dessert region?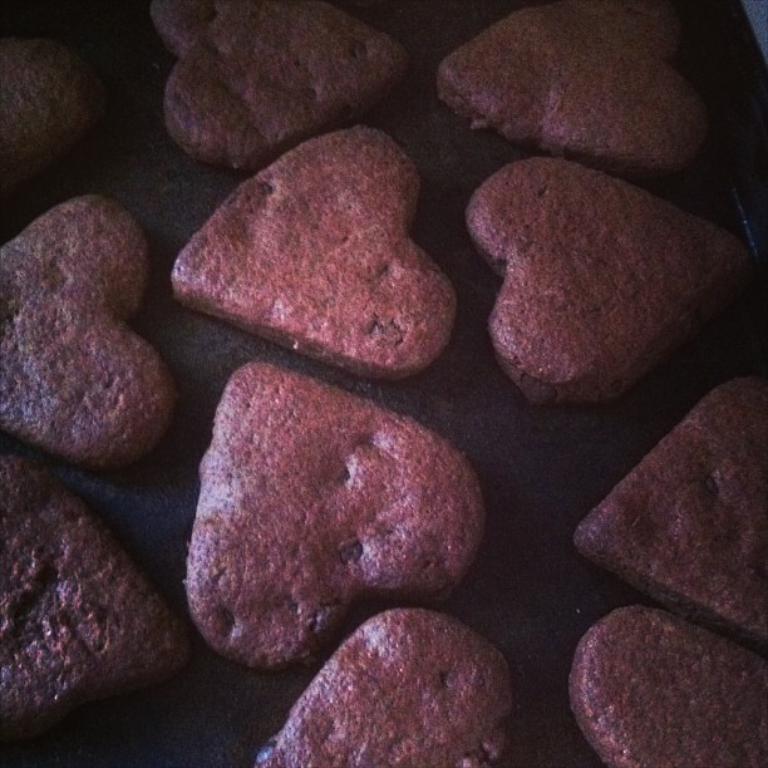
178/128/451/414
